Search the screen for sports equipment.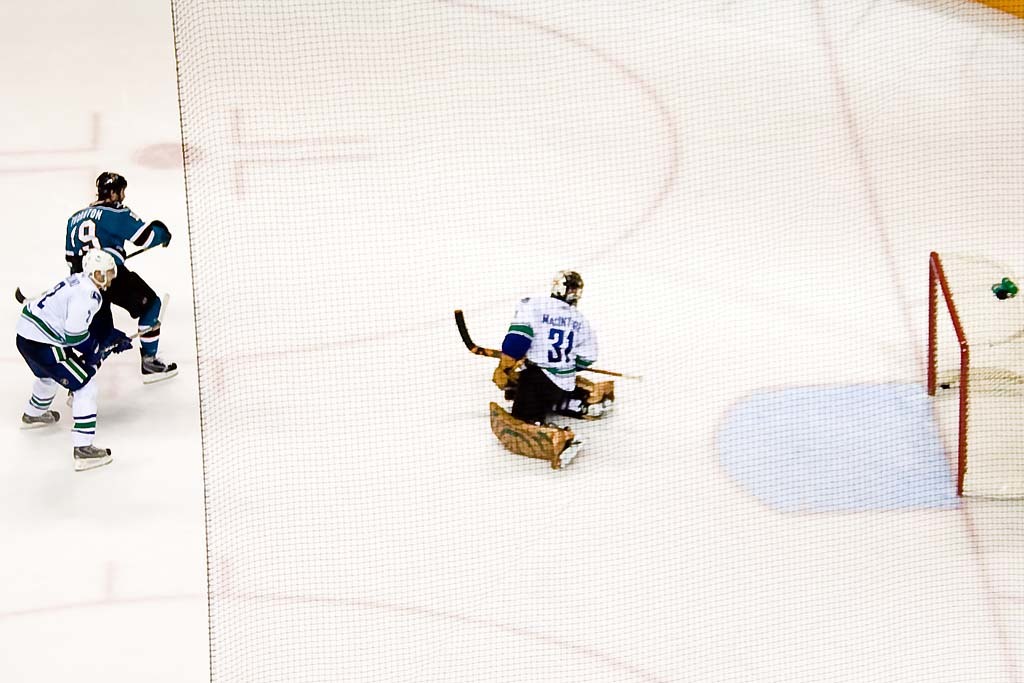
Found at 120, 240, 161, 263.
